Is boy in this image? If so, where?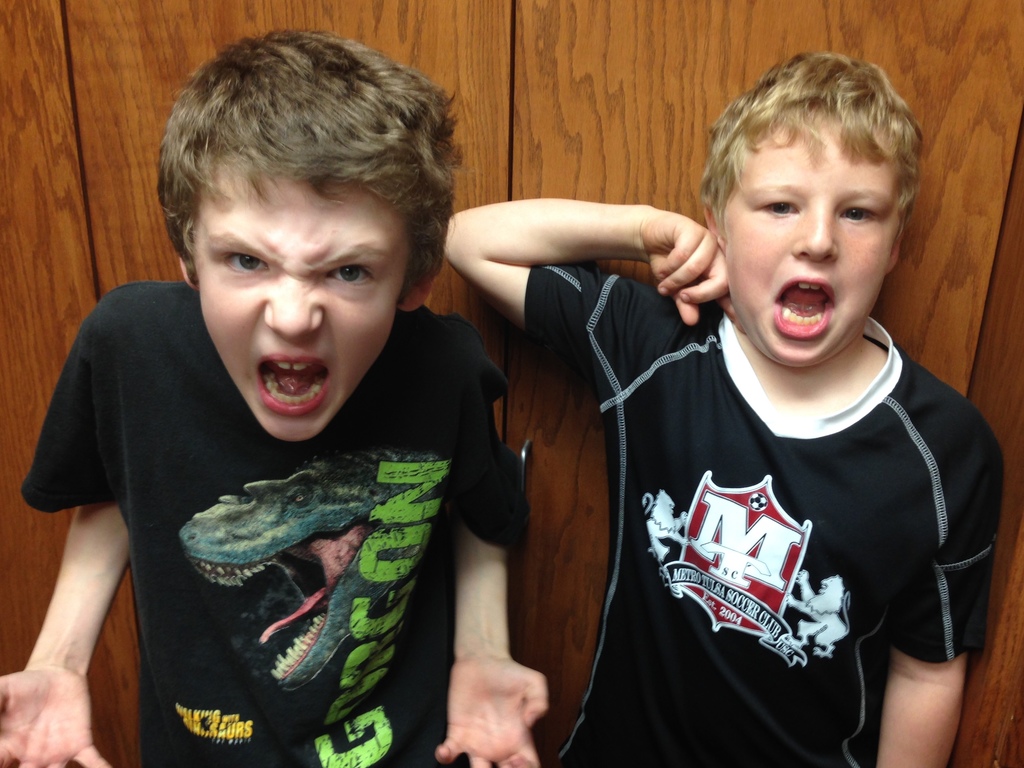
Yes, at bbox=(0, 29, 546, 767).
